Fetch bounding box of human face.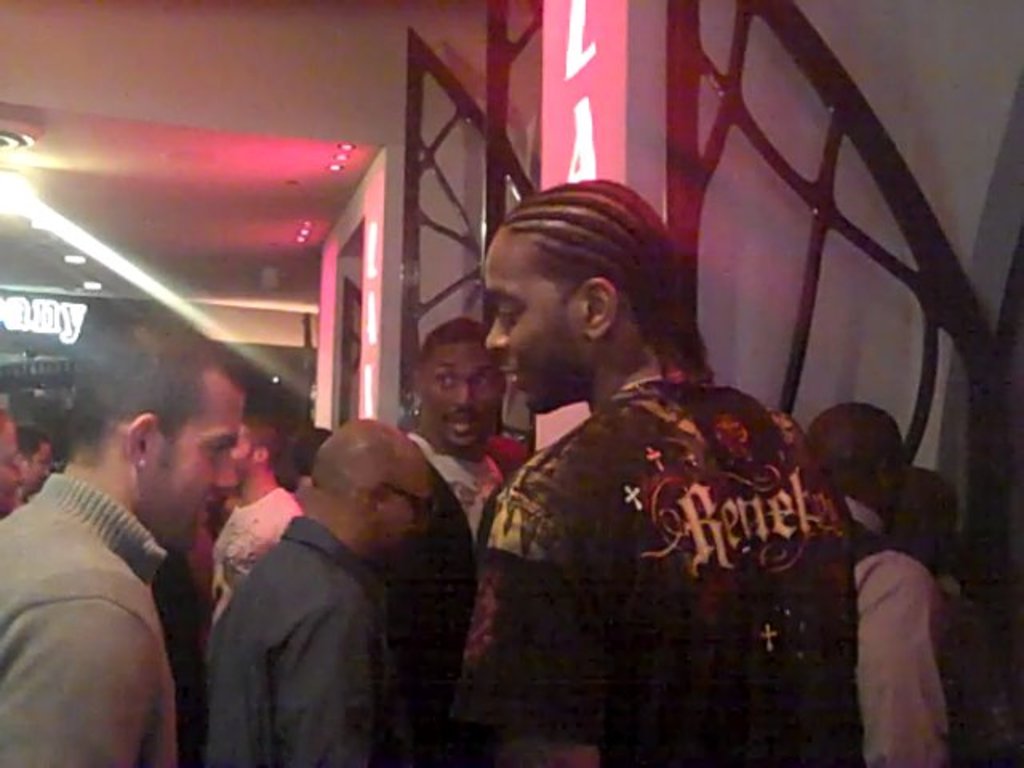
Bbox: (x1=378, y1=461, x2=434, y2=579).
